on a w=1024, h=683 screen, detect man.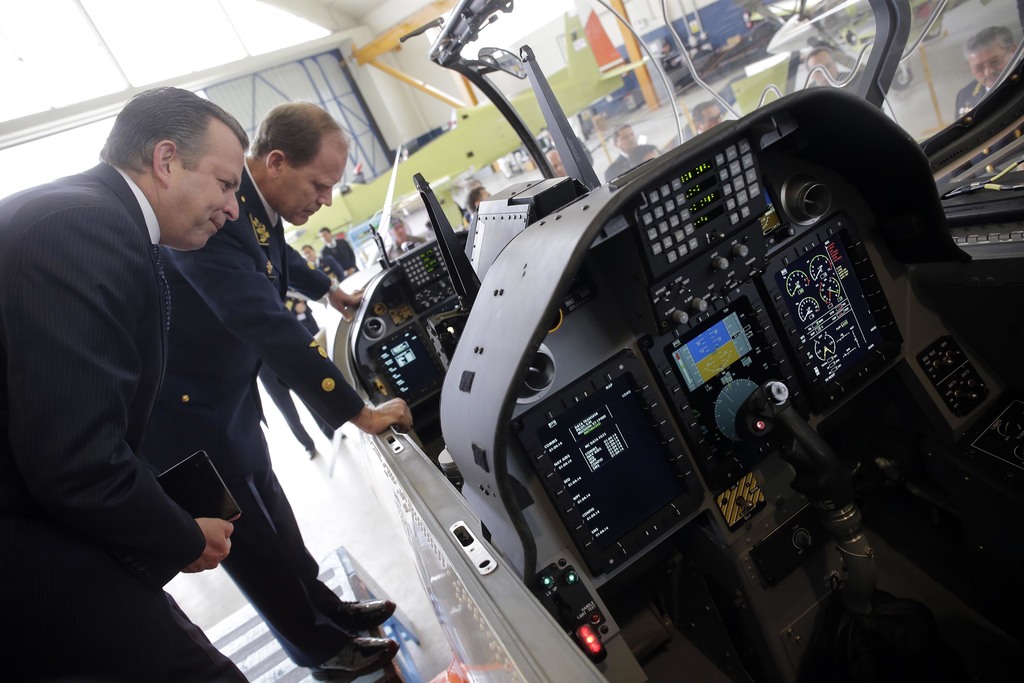
bbox(947, 28, 1023, 172).
